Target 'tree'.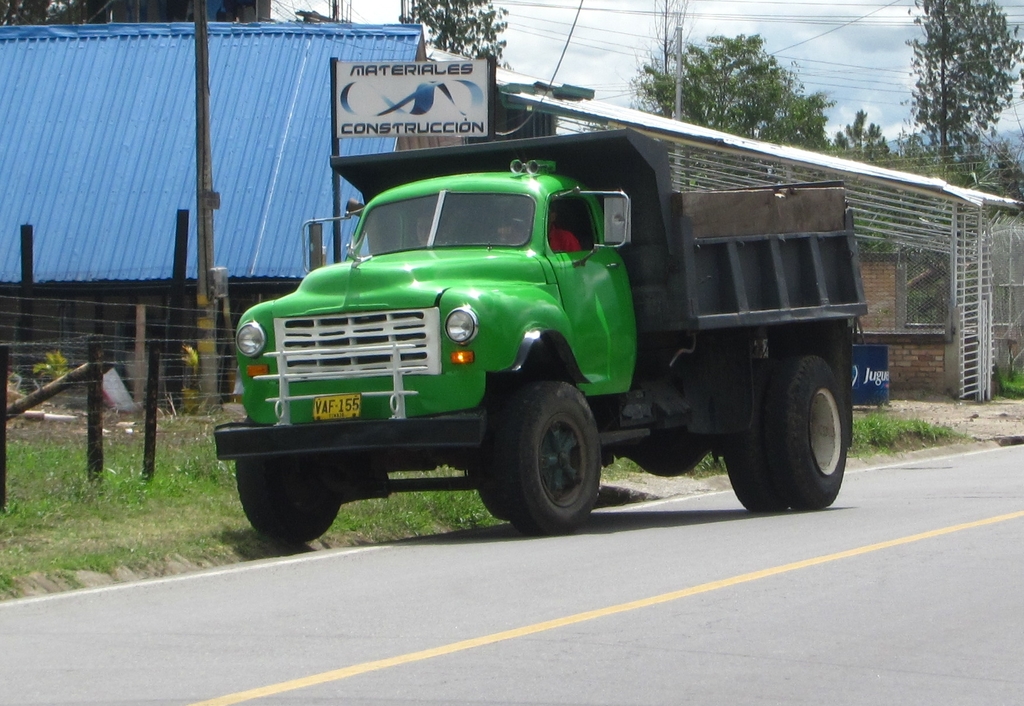
Target region: (630, 33, 840, 157).
